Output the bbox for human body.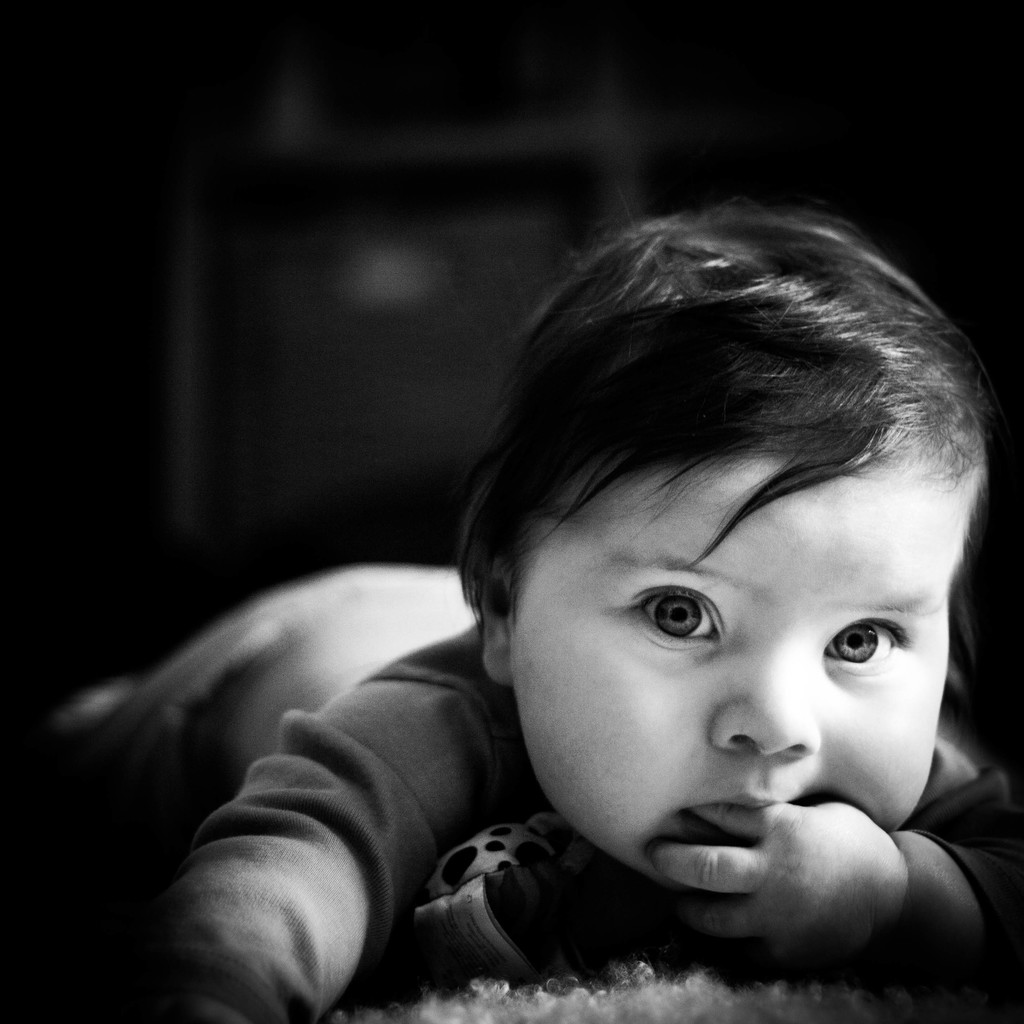
[left=134, top=202, right=1017, bottom=1020].
